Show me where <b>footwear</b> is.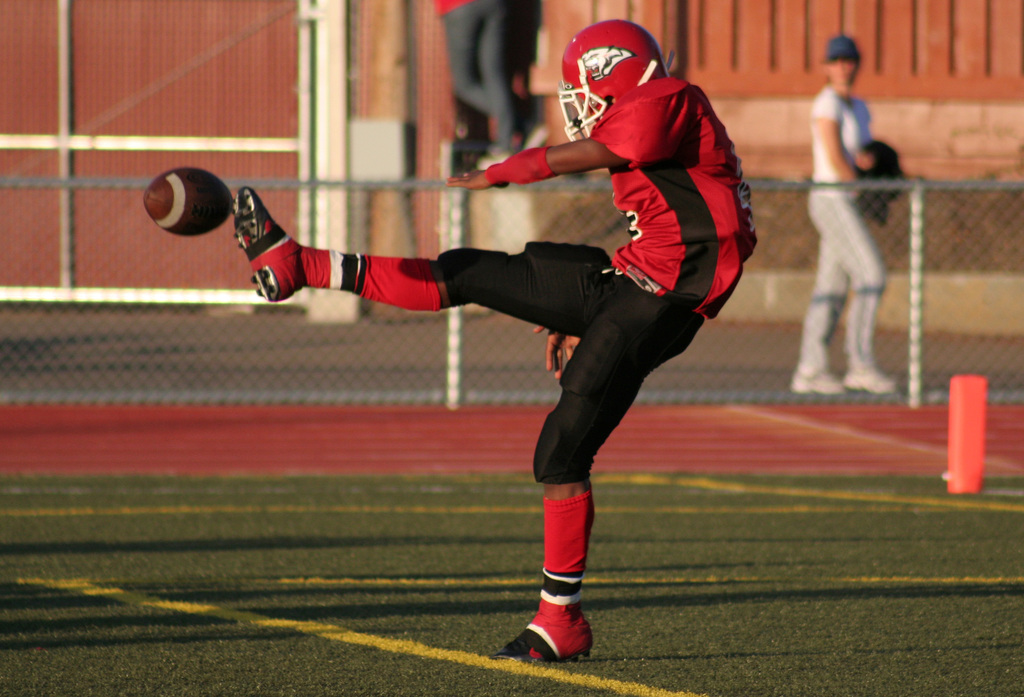
<b>footwear</b> is at box(236, 183, 301, 307).
